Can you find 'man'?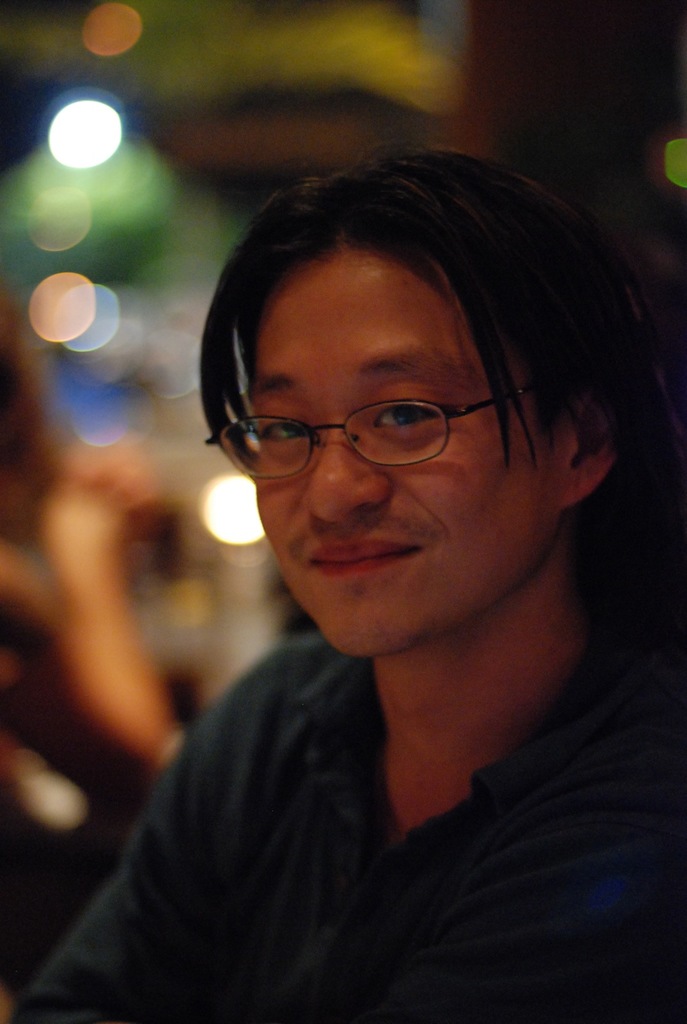
Yes, bounding box: {"x1": 8, "y1": 143, "x2": 686, "y2": 1023}.
